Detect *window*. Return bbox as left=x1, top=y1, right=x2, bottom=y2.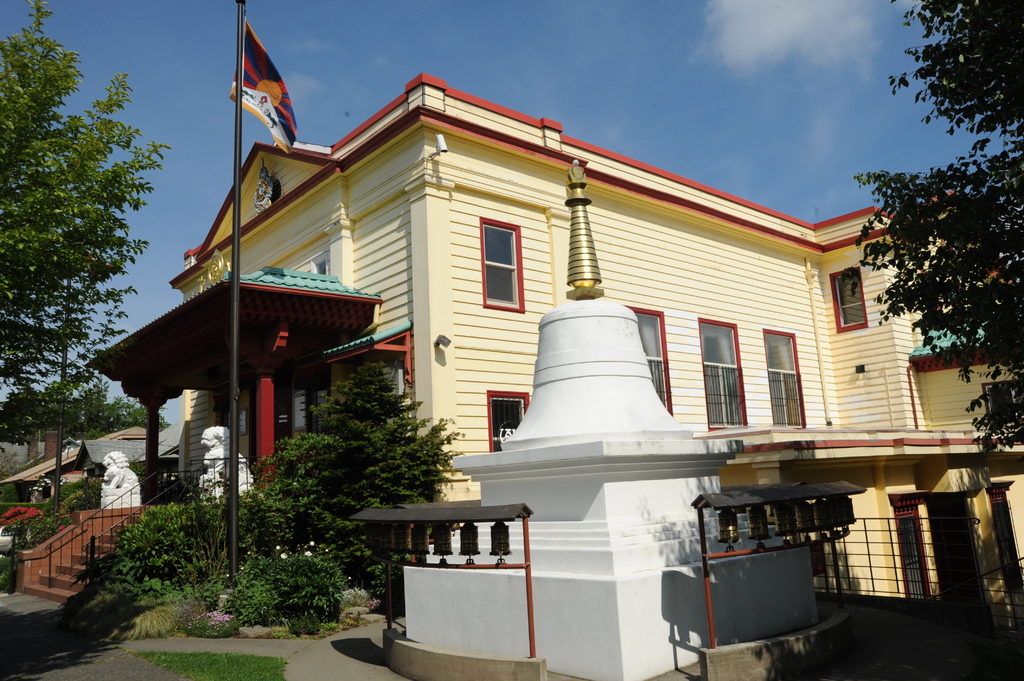
left=828, top=265, right=872, bottom=331.
